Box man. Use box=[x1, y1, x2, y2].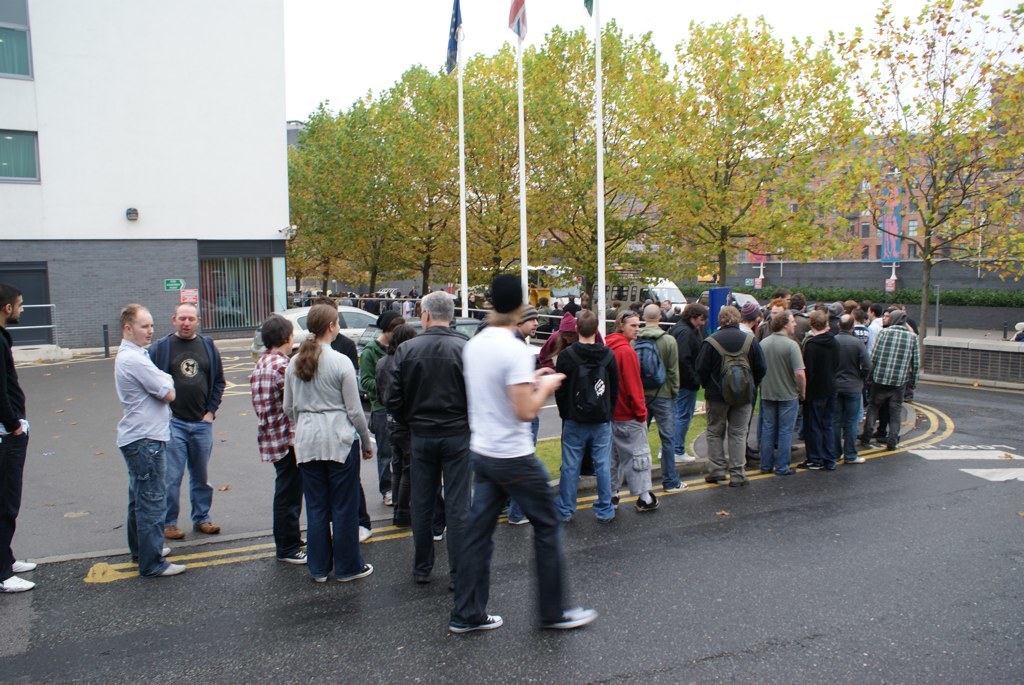
box=[0, 283, 38, 597].
